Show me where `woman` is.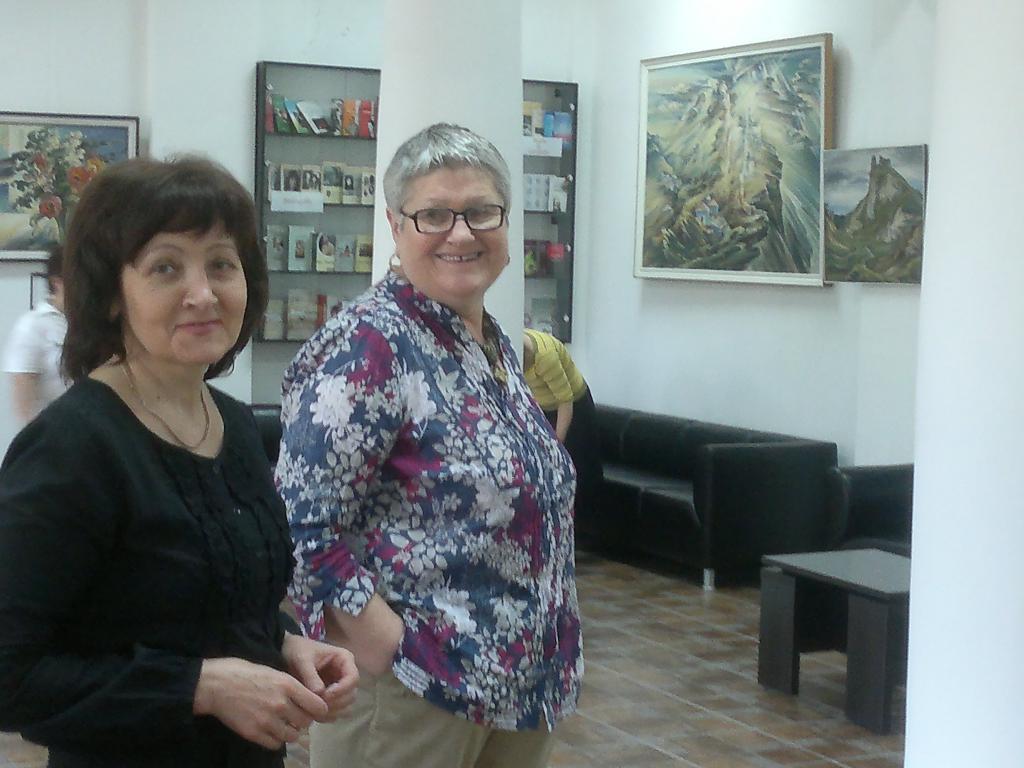
`woman` is at (1, 147, 361, 767).
